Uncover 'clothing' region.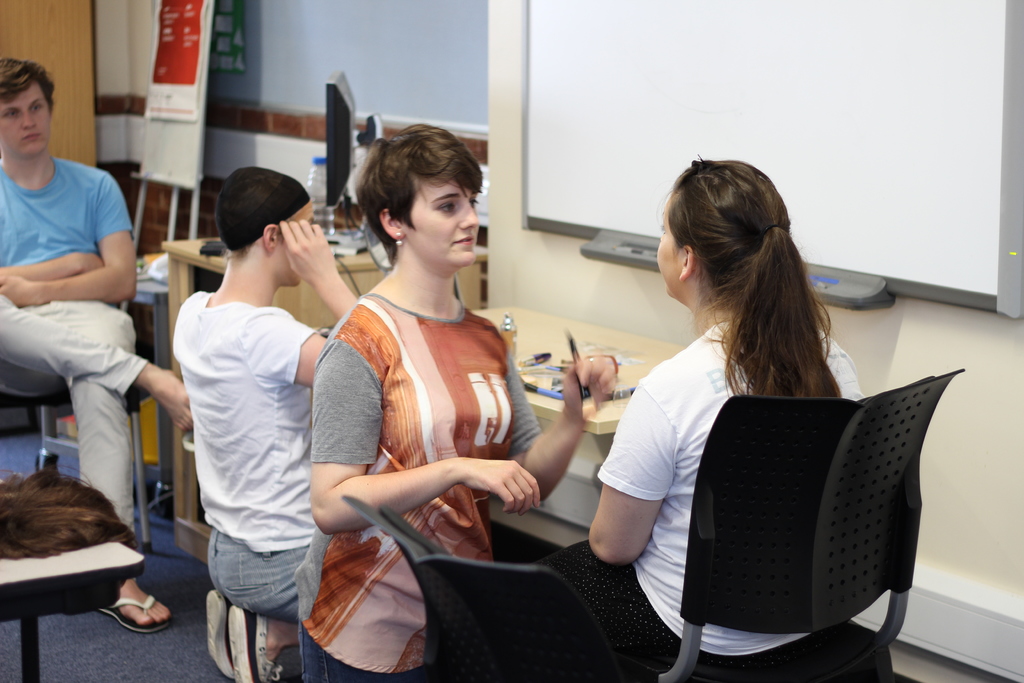
Uncovered: bbox=[162, 218, 323, 642].
